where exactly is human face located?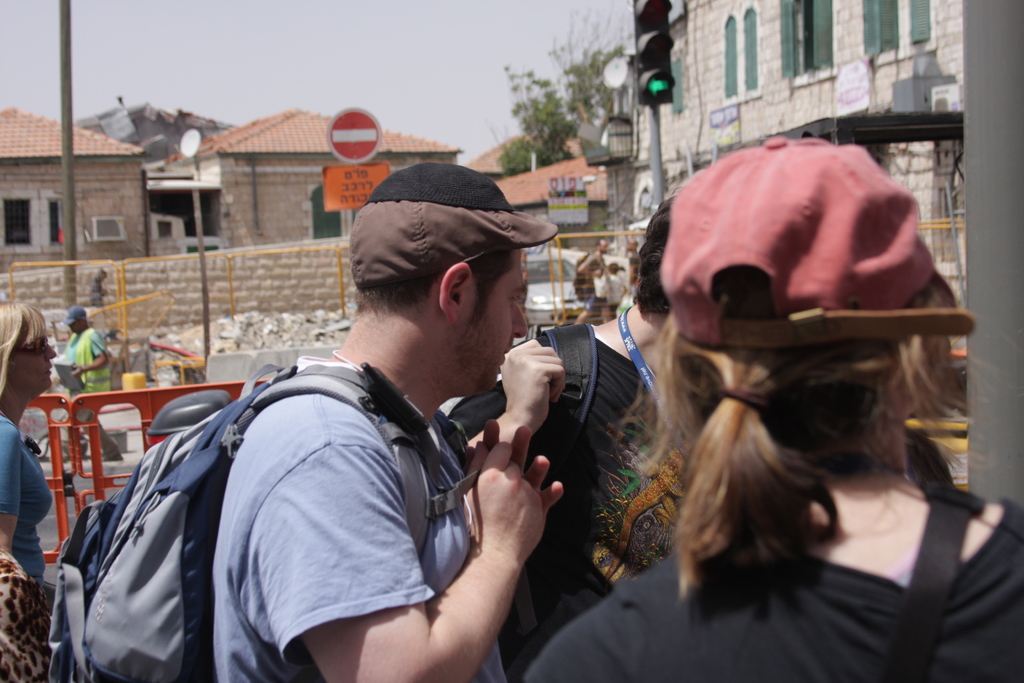
Its bounding box is bbox=[8, 325, 63, 386].
